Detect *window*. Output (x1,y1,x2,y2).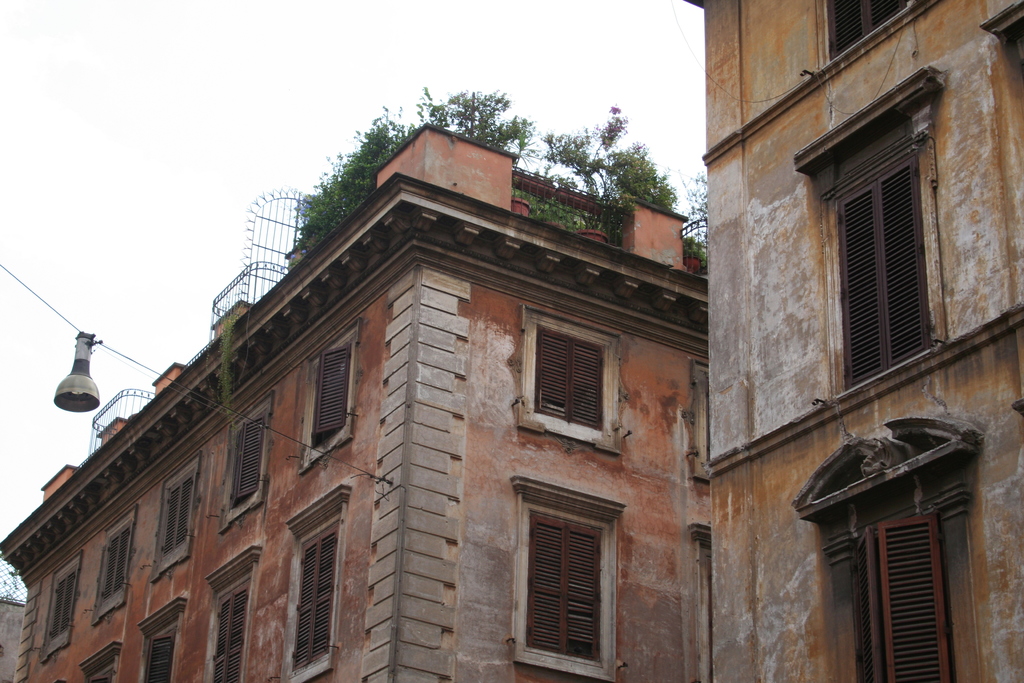
(155,482,196,544).
